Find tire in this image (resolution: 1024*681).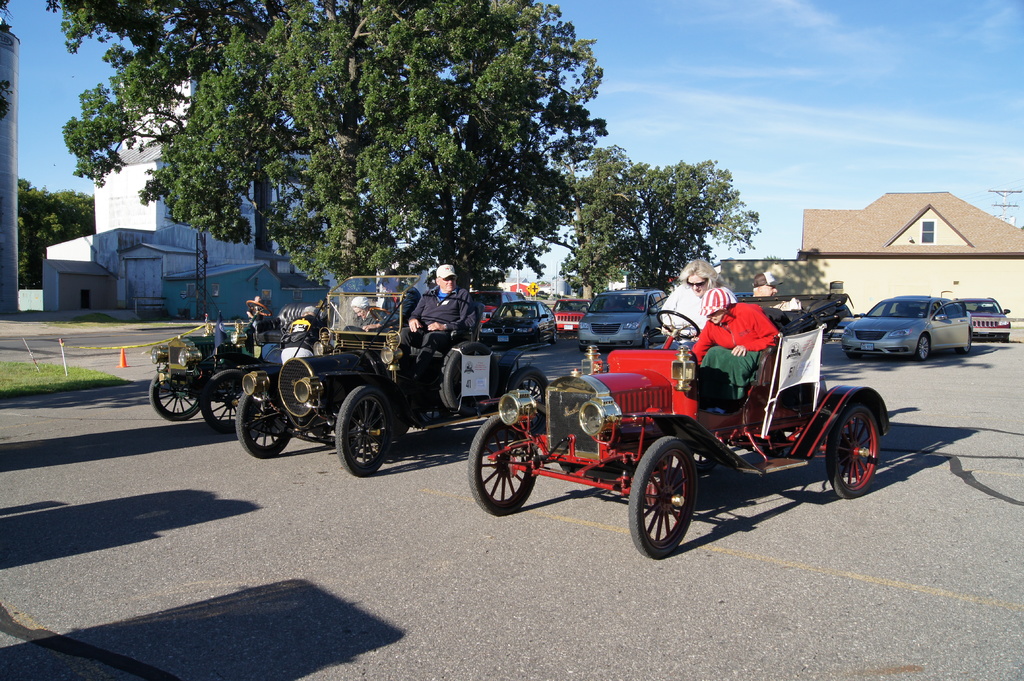
rect(233, 388, 296, 461).
